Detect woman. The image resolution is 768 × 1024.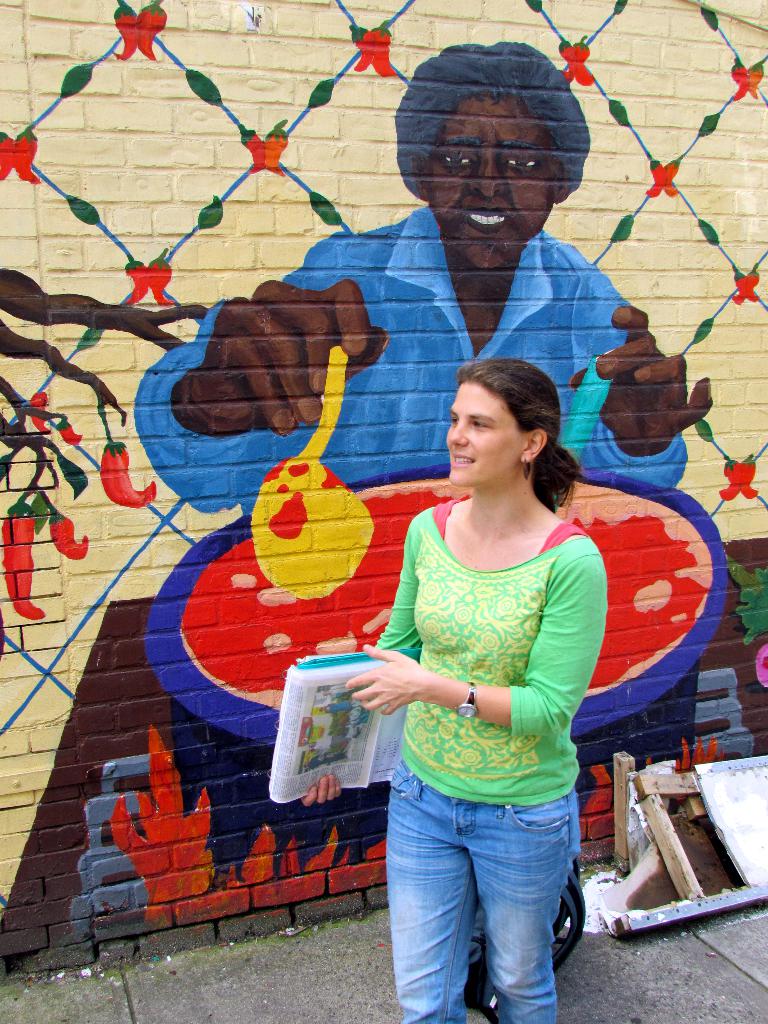
BBox(351, 316, 626, 1016).
